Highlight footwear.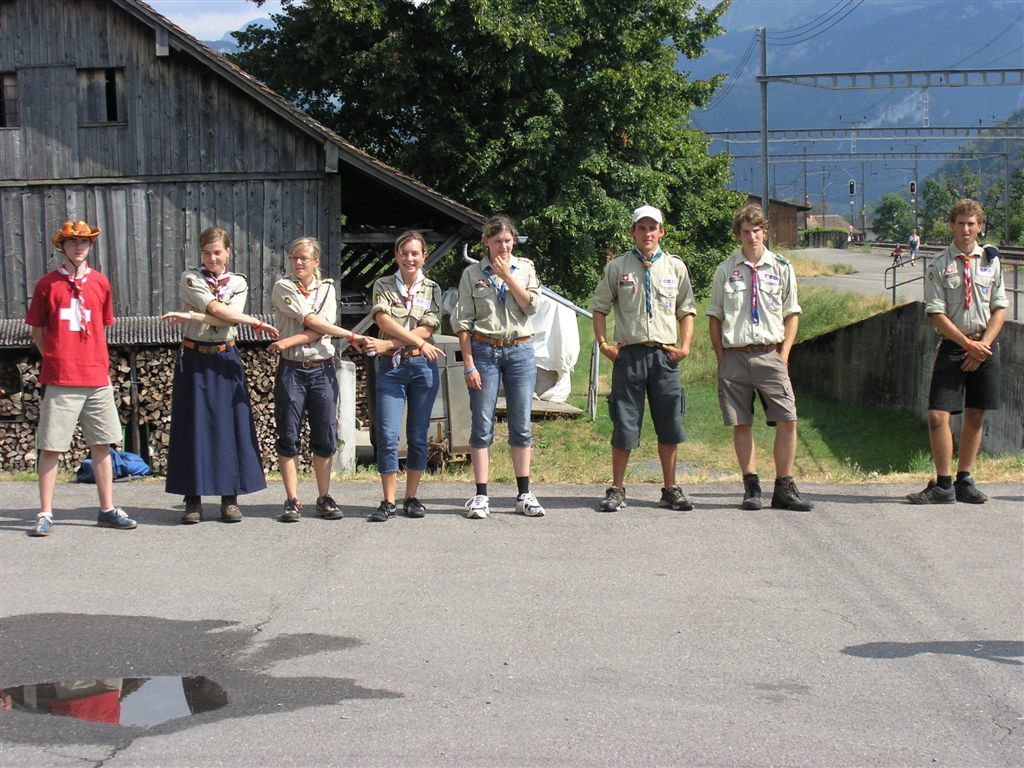
Highlighted region: 468, 492, 489, 520.
